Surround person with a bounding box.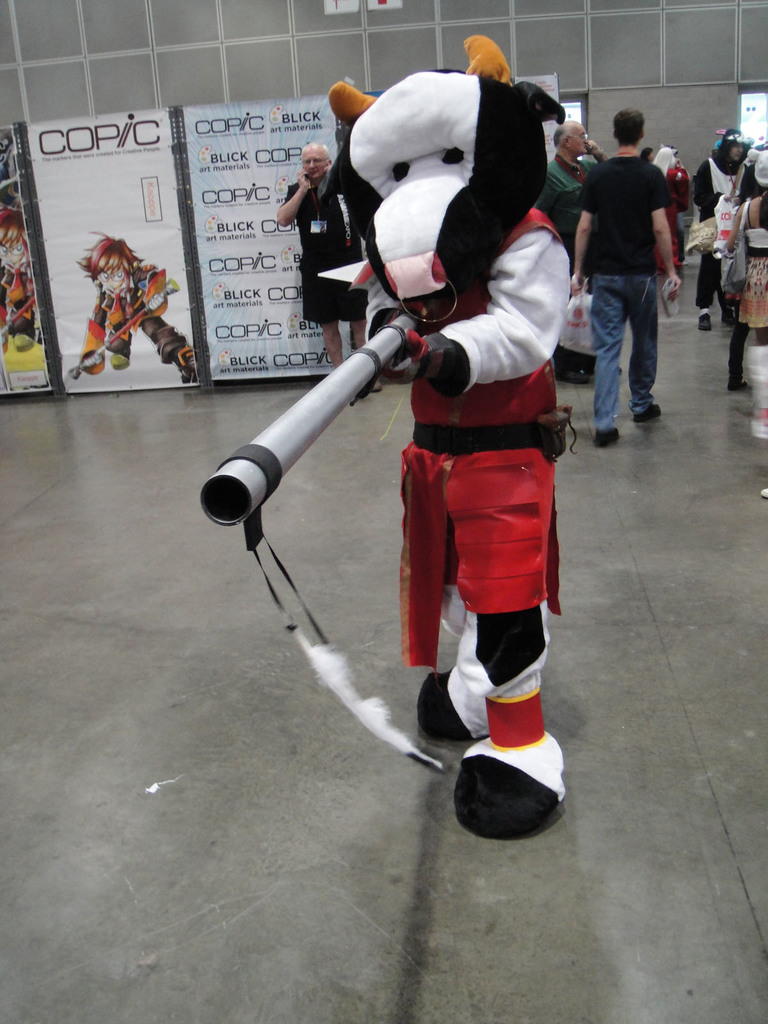
box(646, 135, 683, 275).
